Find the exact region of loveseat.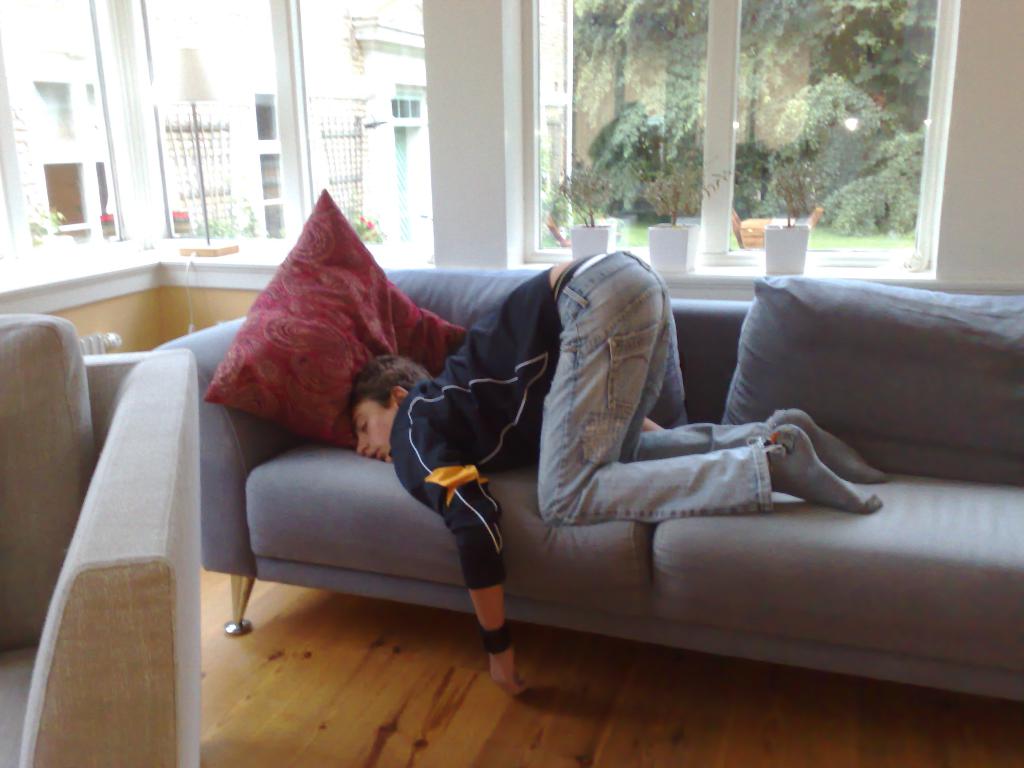
Exact region: [0, 315, 201, 767].
